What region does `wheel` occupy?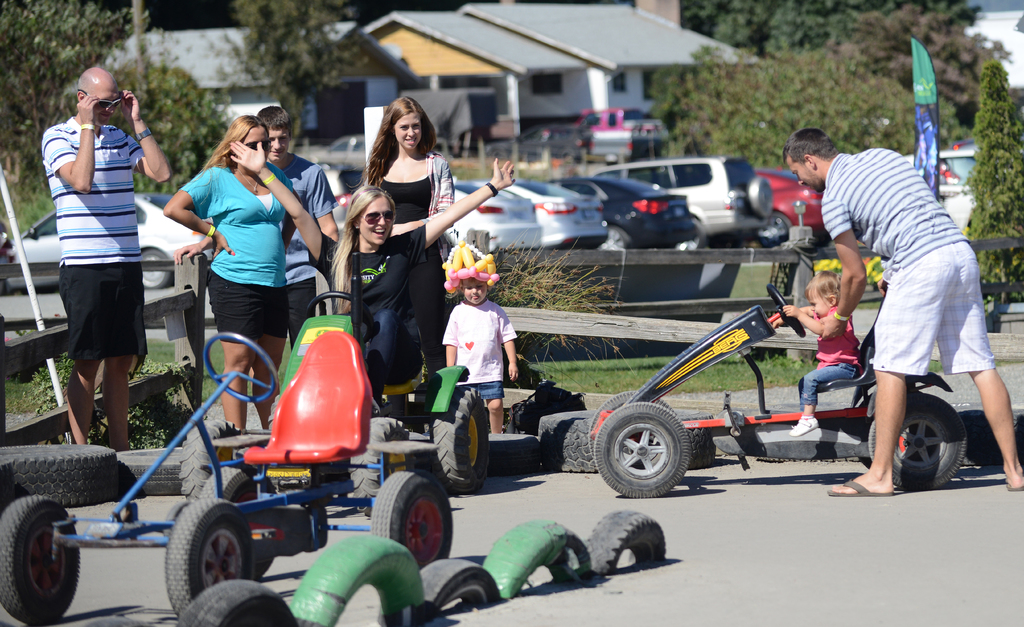
rect(602, 226, 631, 247).
